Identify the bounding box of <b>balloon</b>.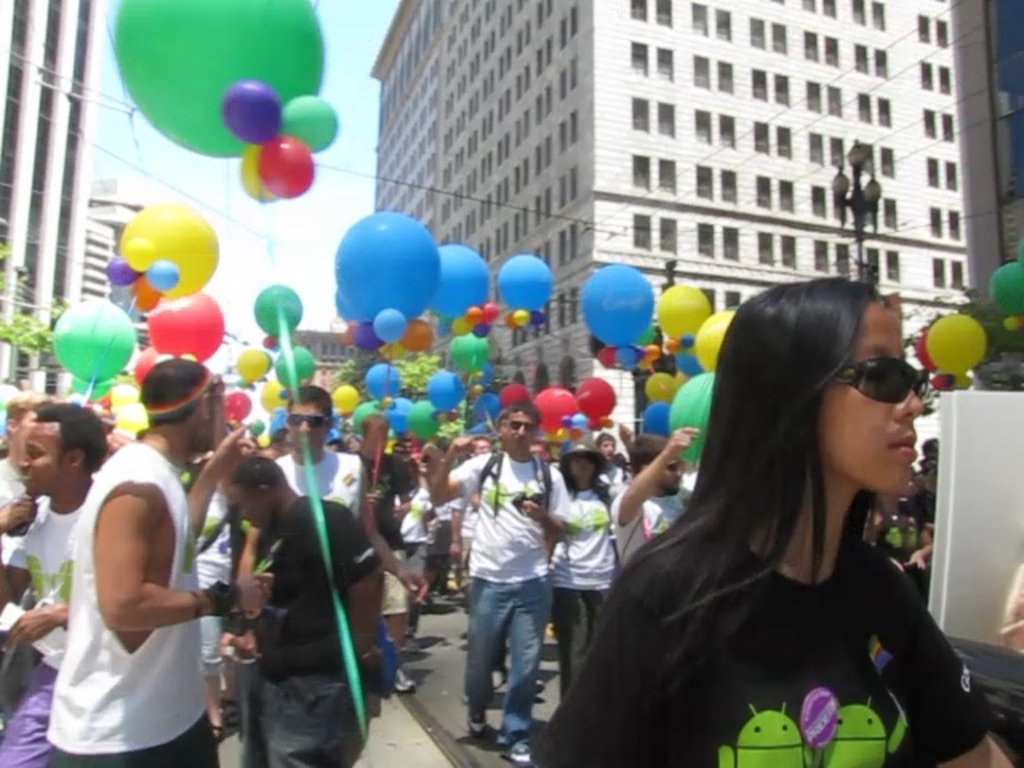
locate(131, 278, 158, 314).
